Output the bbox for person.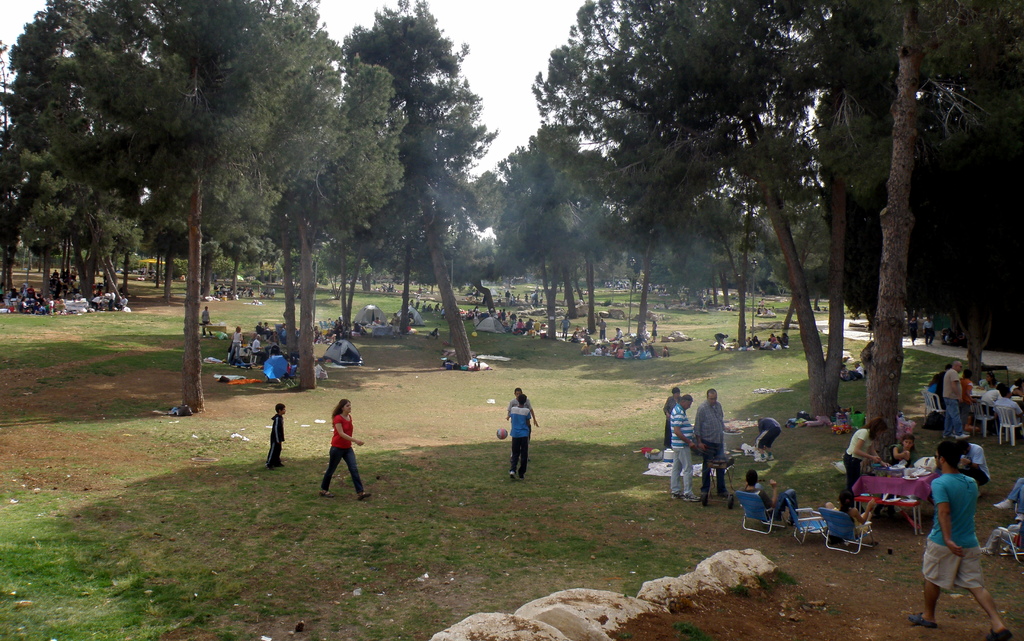
region(752, 420, 785, 466).
